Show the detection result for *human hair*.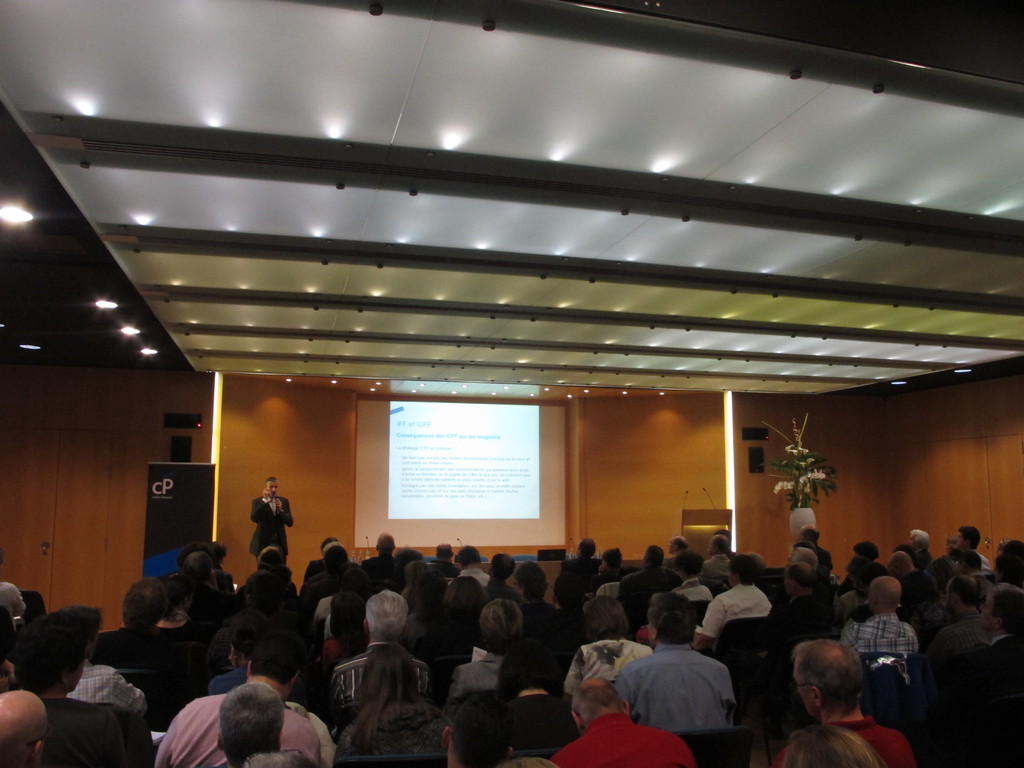
648, 593, 700, 648.
